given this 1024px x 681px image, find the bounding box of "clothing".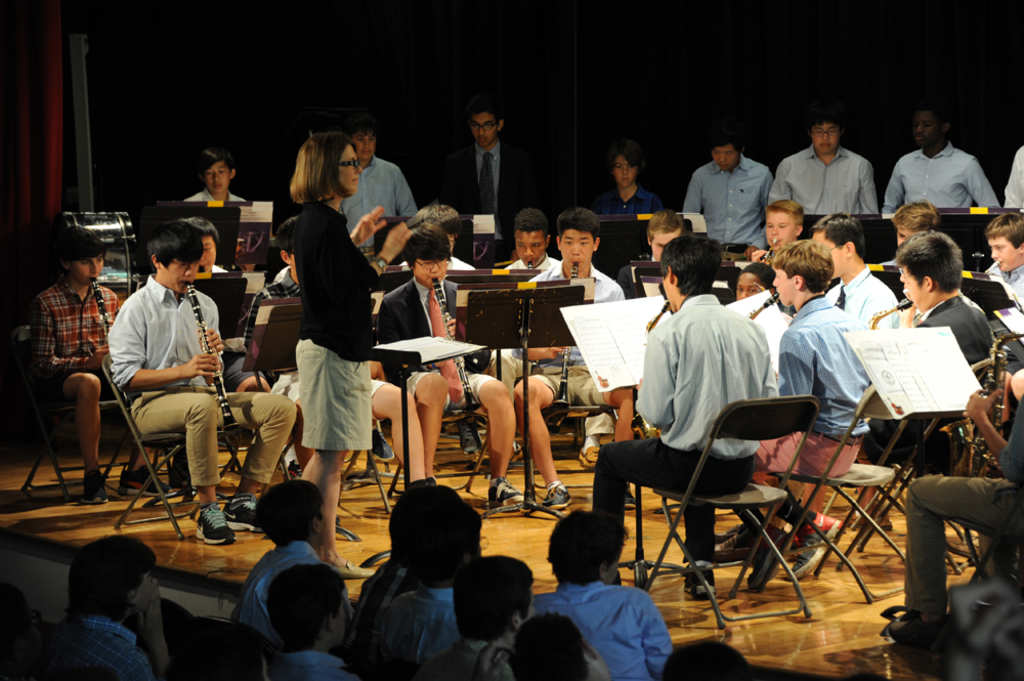
bbox=(349, 557, 416, 654).
